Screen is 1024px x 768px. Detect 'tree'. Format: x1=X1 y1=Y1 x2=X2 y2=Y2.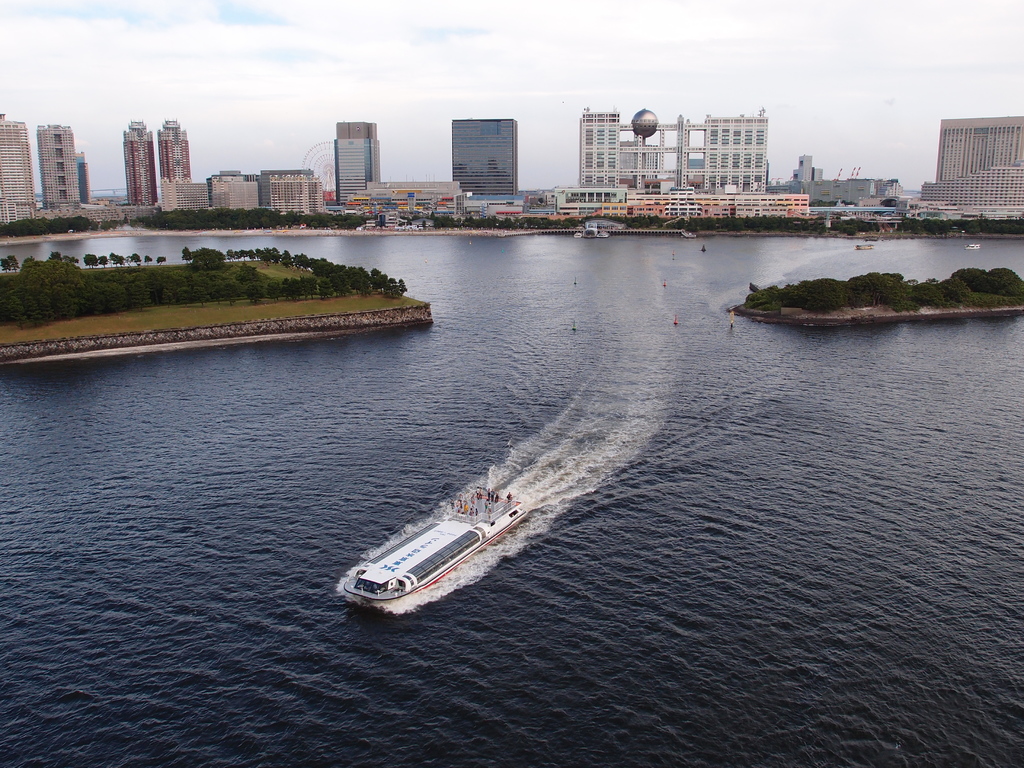
x1=186 y1=240 x2=228 y2=264.
